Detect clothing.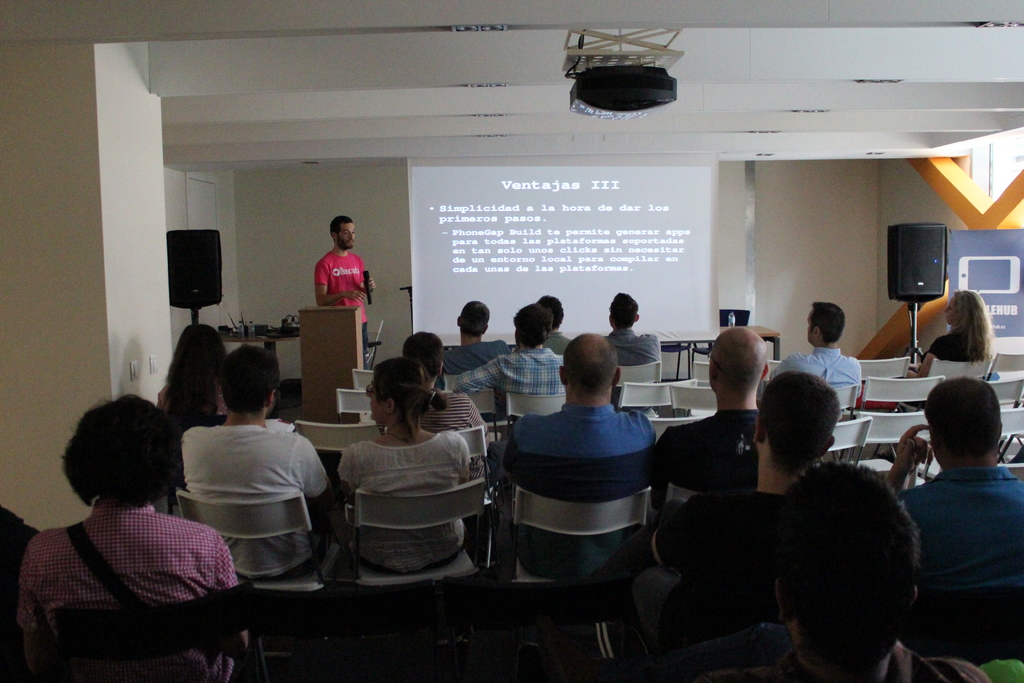
Detected at [x1=509, y1=406, x2=653, y2=578].
